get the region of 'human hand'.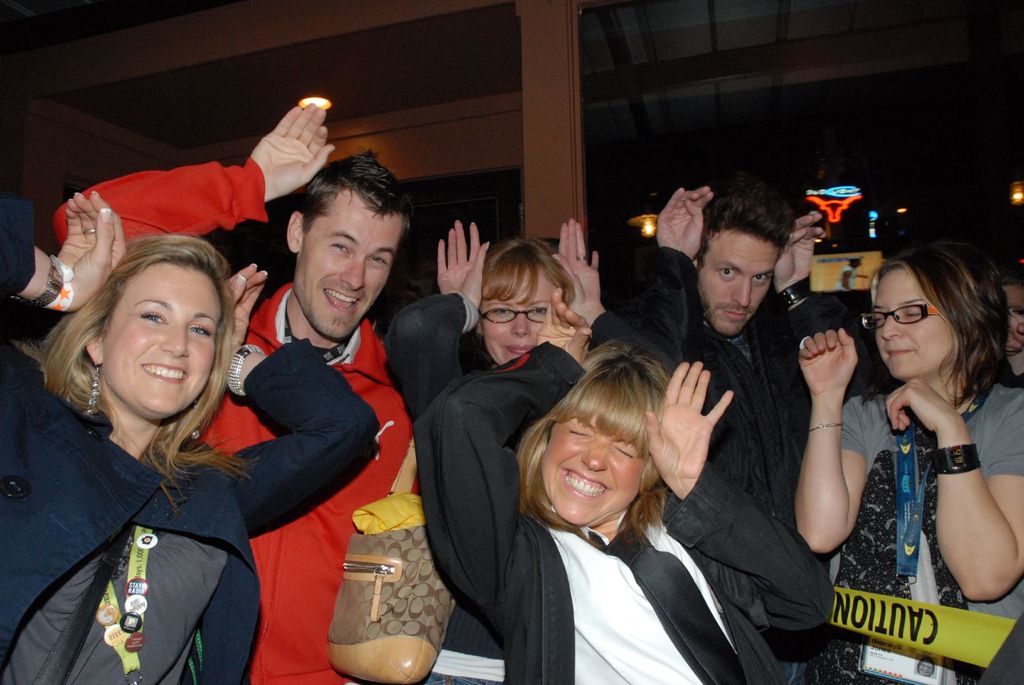
<bbox>534, 283, 596, 370</bbox>.
